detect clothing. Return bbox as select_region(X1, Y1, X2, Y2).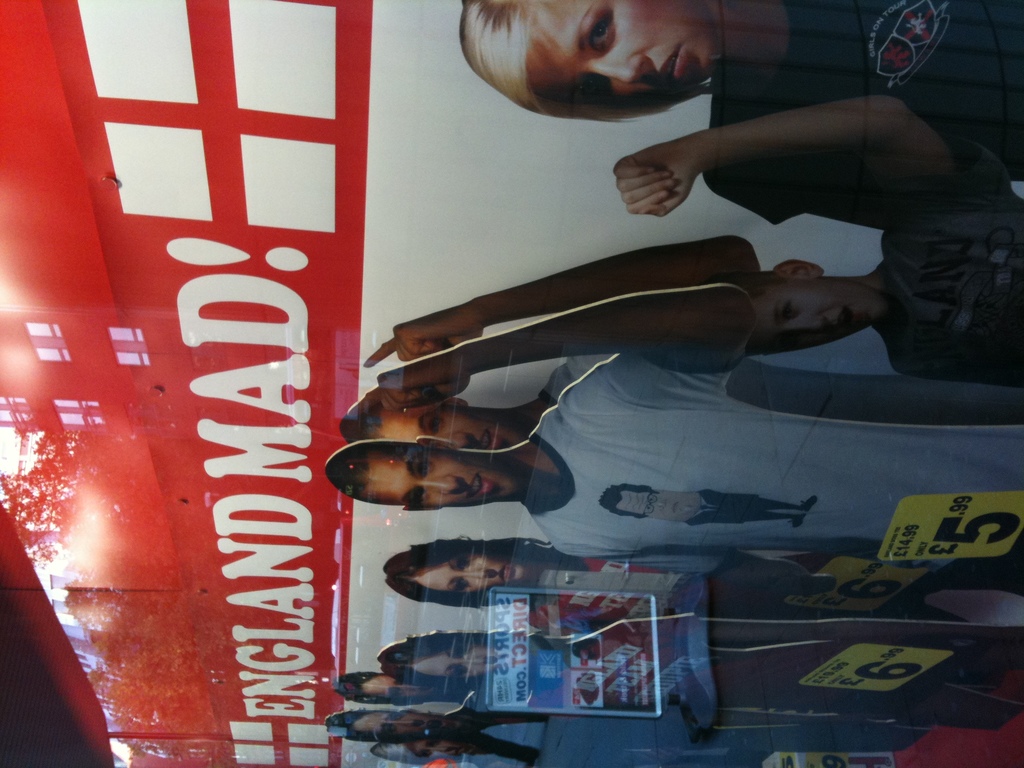
select_region(526, 352, 1023, 584).
